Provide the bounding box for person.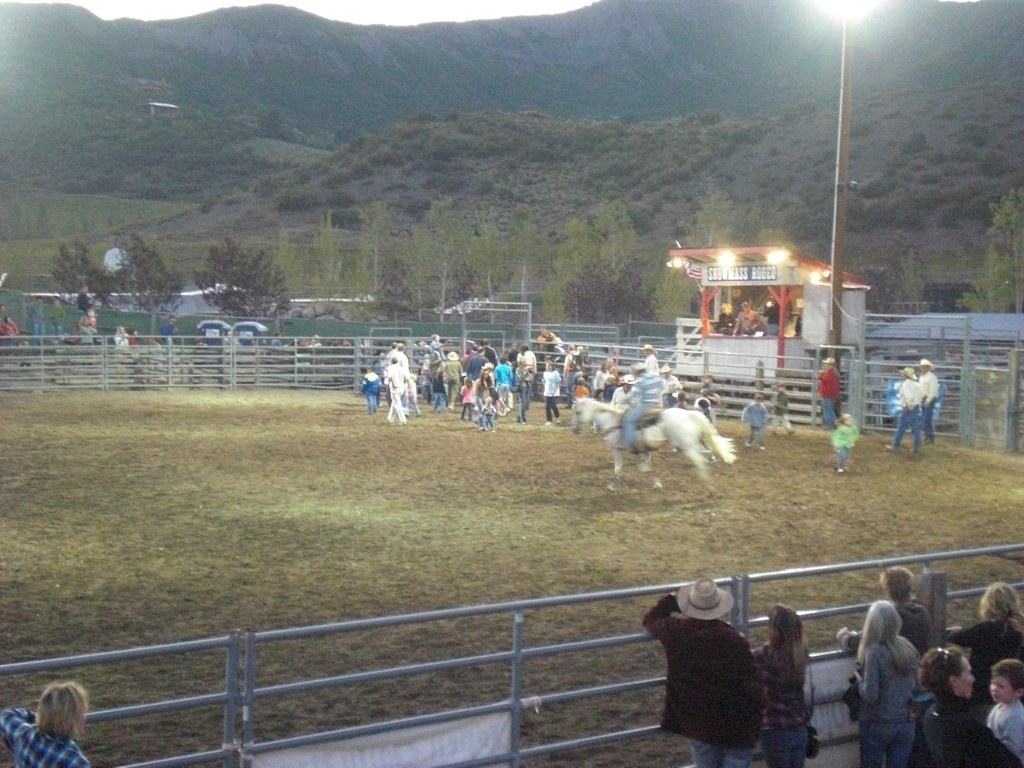
[left=769, top=380, right=796, bottom=437].
